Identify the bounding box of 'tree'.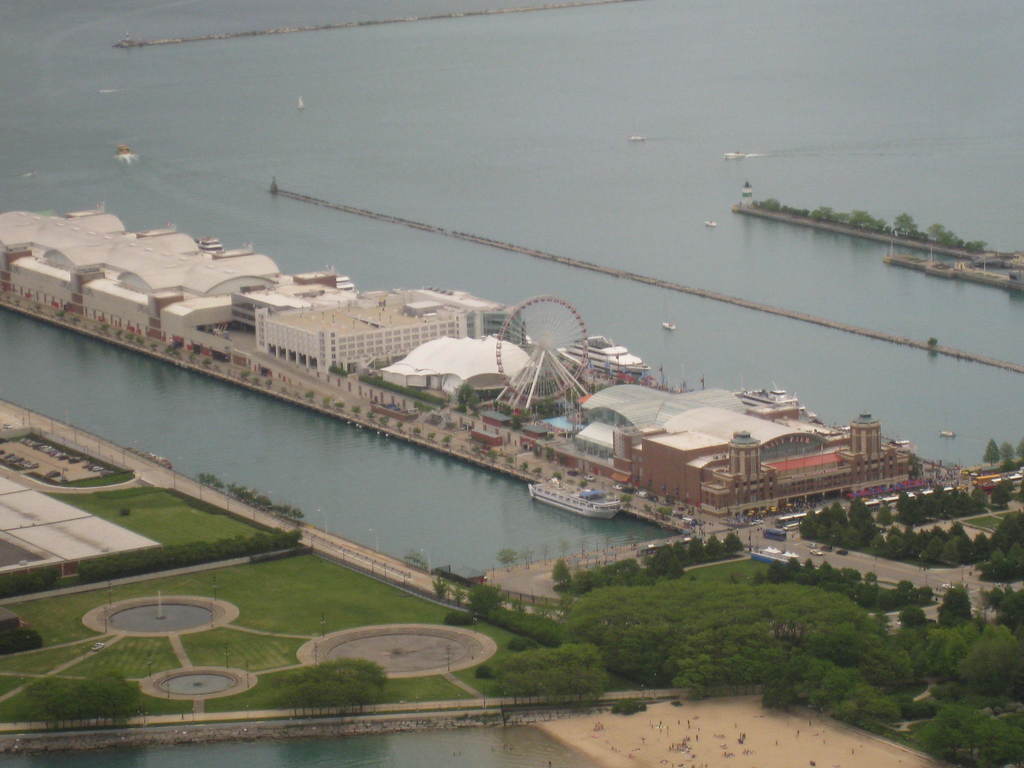
left=979, top=435, right=999, bottom=466.
